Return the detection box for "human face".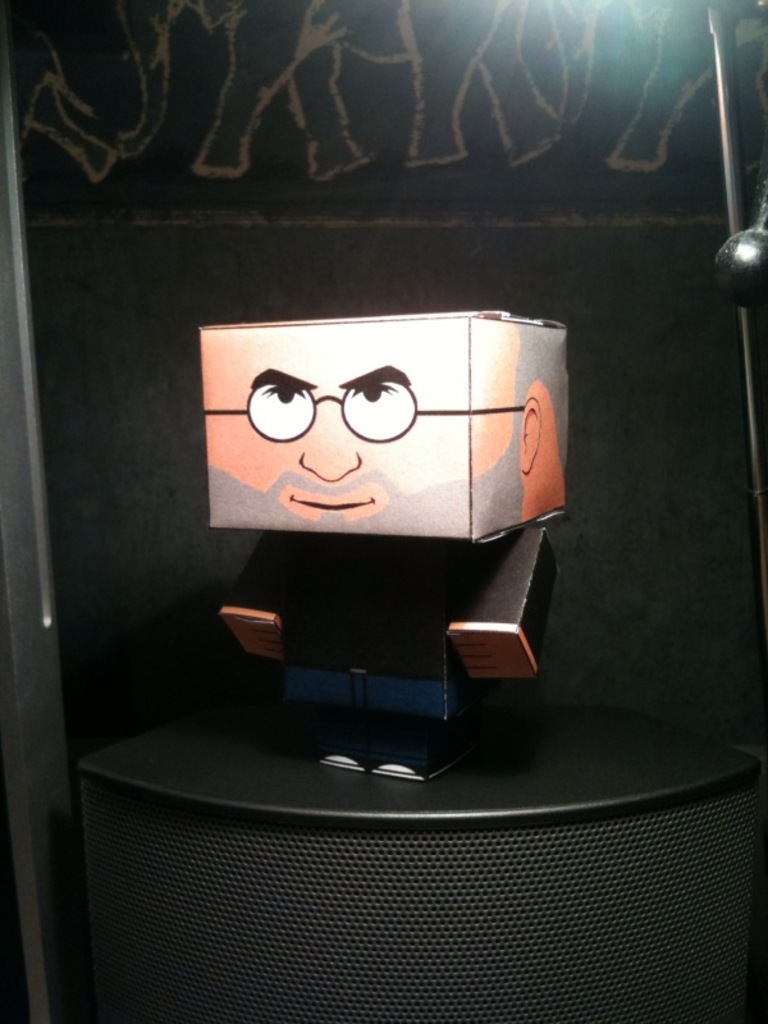
left=206, top=314, right=517, bottom=538.
